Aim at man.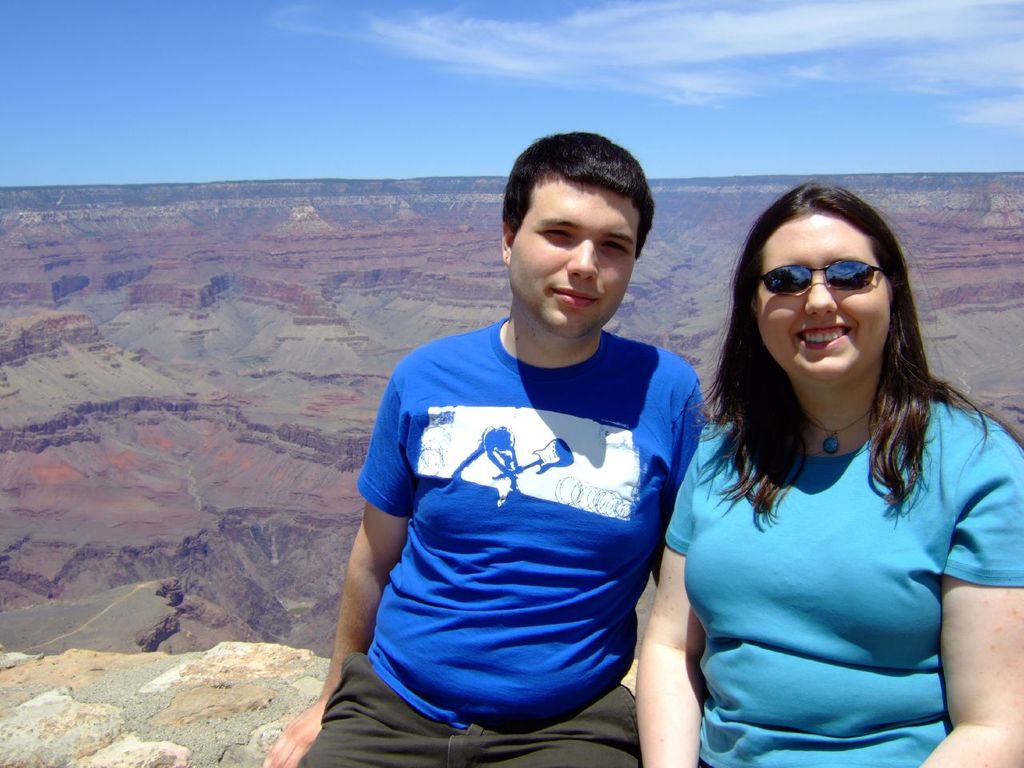
Aimed at bbox=[309, 137, 718, 746].
